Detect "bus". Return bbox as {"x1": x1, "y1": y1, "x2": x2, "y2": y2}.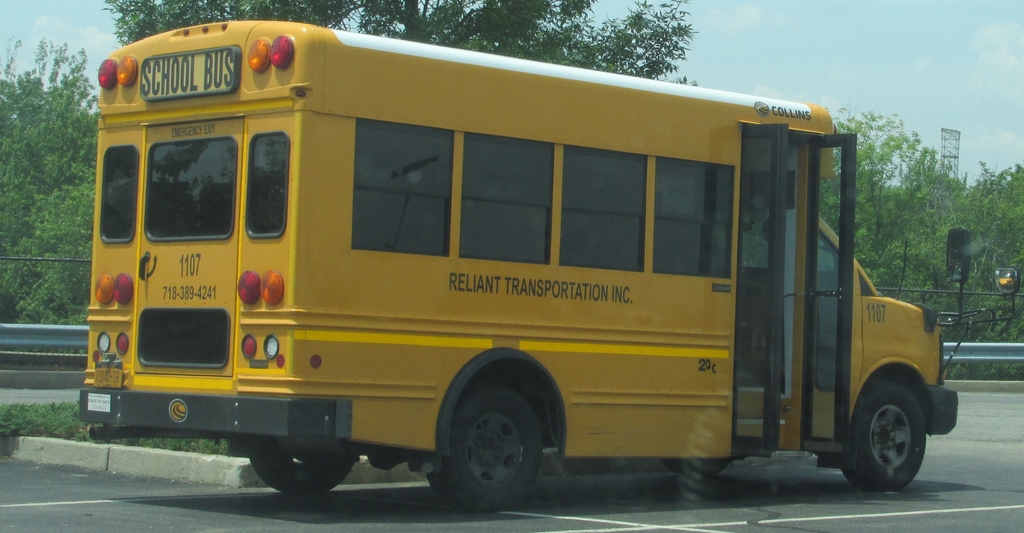
{"x1": 75, "y1": 22, "x2": 1023, "y2": 517}.
